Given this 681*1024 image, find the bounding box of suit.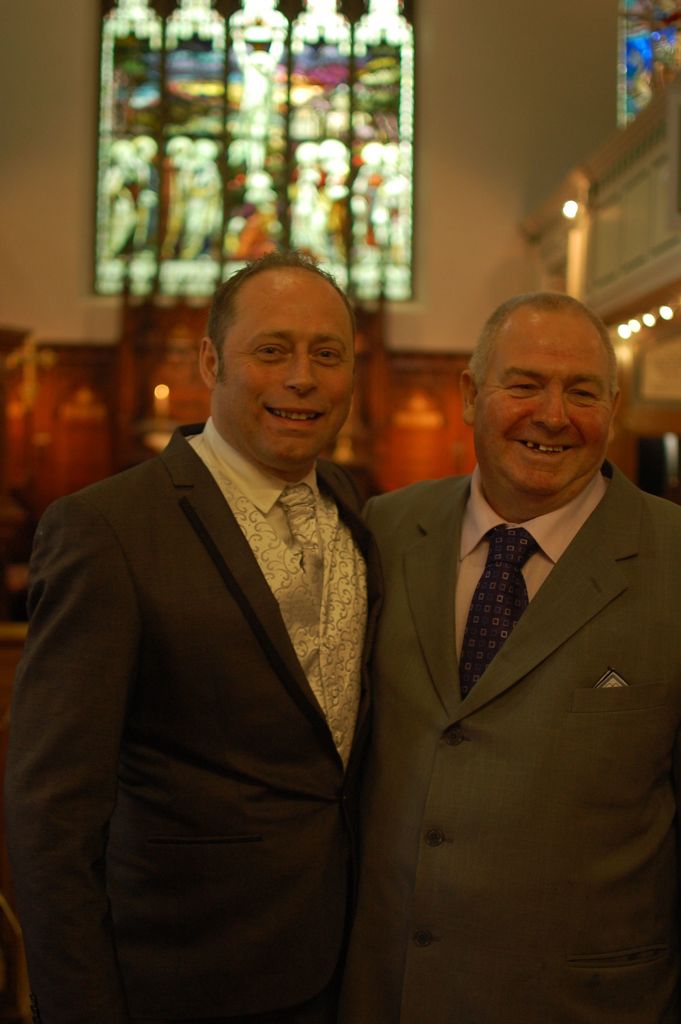
locate(332, 351, 674, 988).
